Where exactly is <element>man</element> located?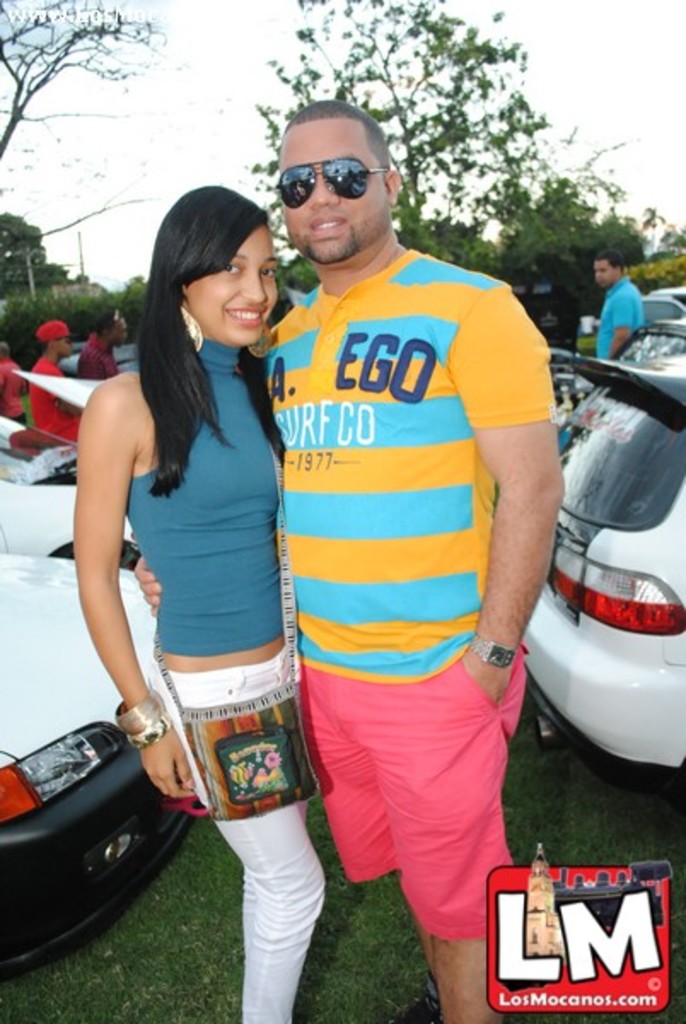
Its bounding box is [0, 343, 31, 428].
